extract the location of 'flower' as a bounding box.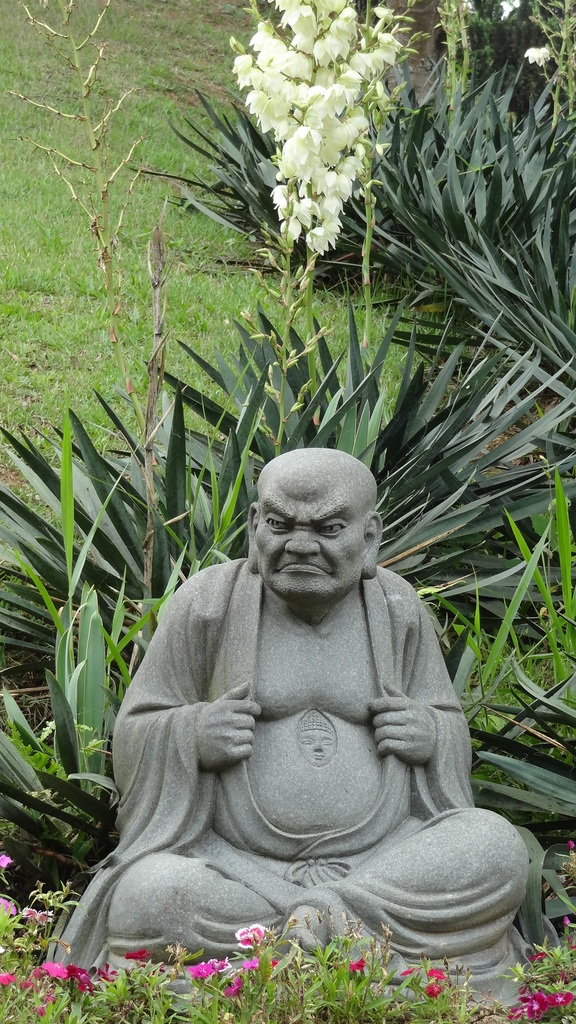
29, 908, 49, 925.
